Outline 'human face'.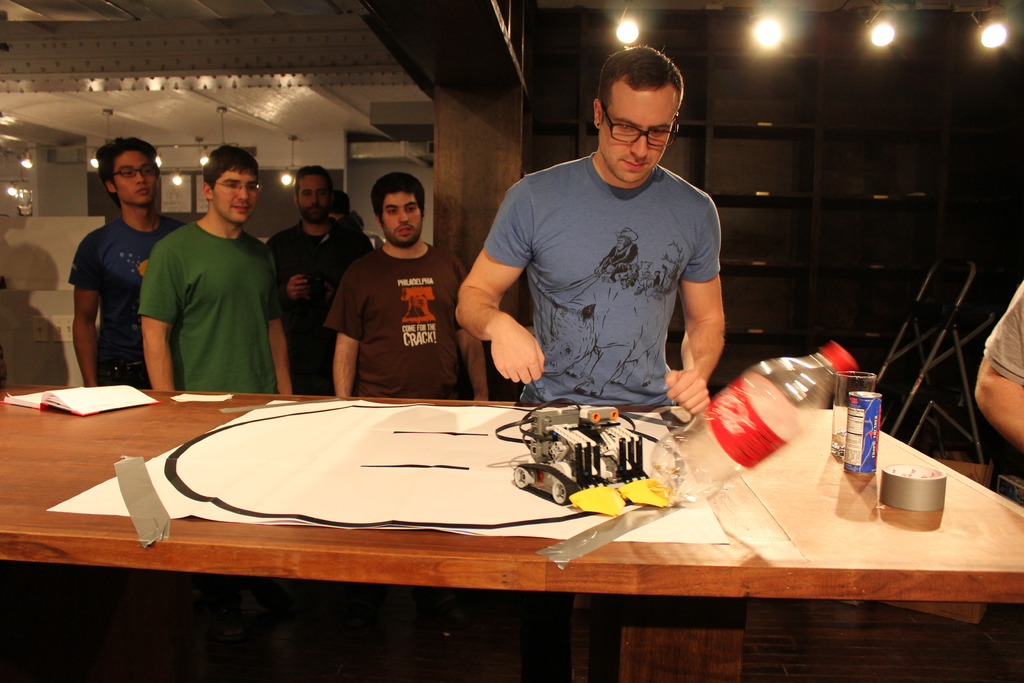
Outline: 600,85,677,183.
